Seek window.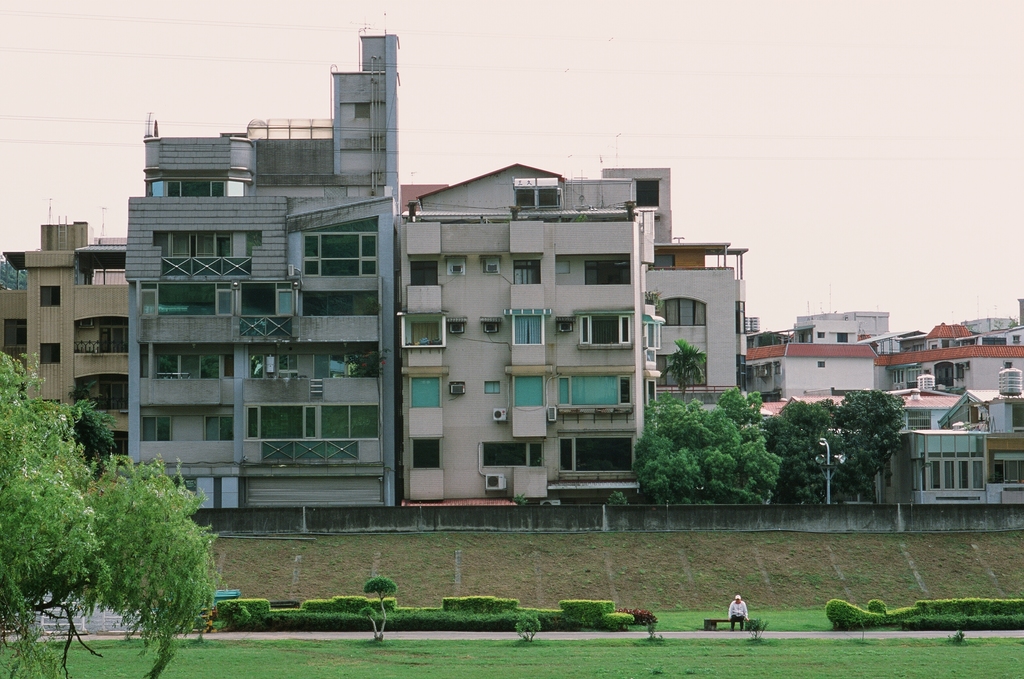
[557, 373, 634, 406].
